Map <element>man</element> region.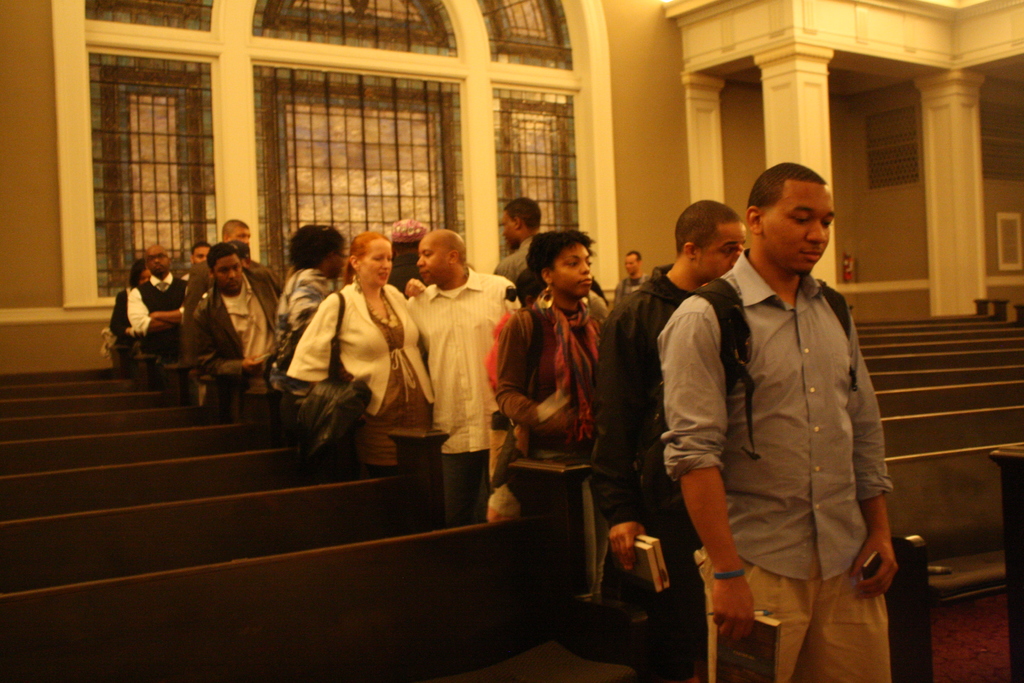
Mapped to 394 231 524 529.
